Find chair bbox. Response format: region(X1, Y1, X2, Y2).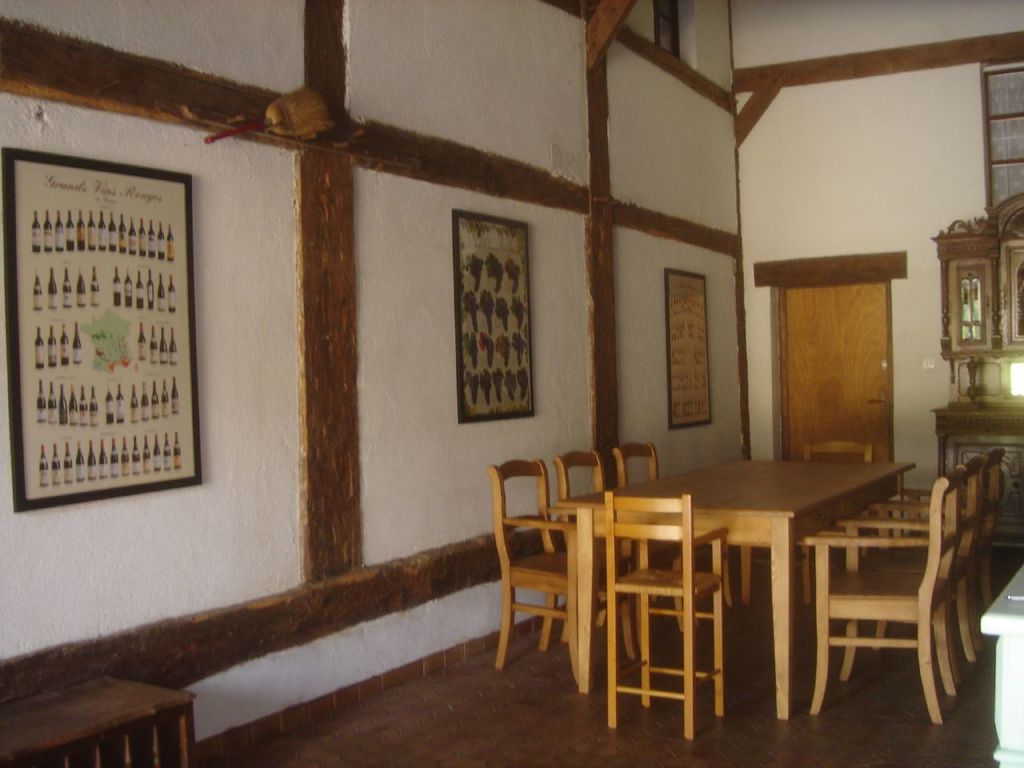
region(484, 458, 632, 665).
